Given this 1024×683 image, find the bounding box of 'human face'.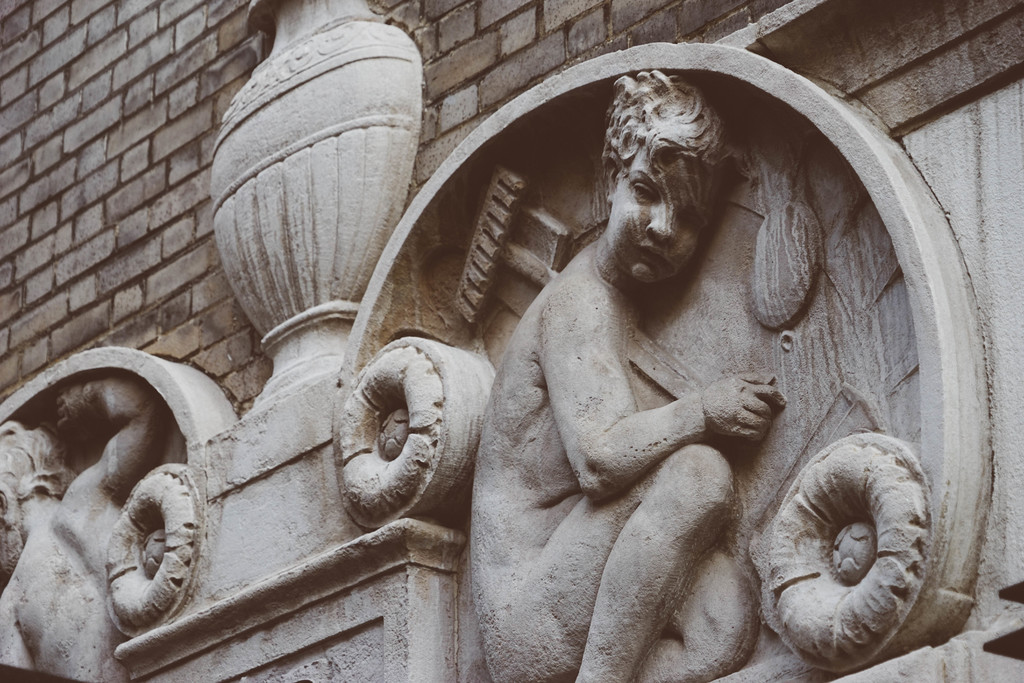
region(612, 143, 712, 280).
